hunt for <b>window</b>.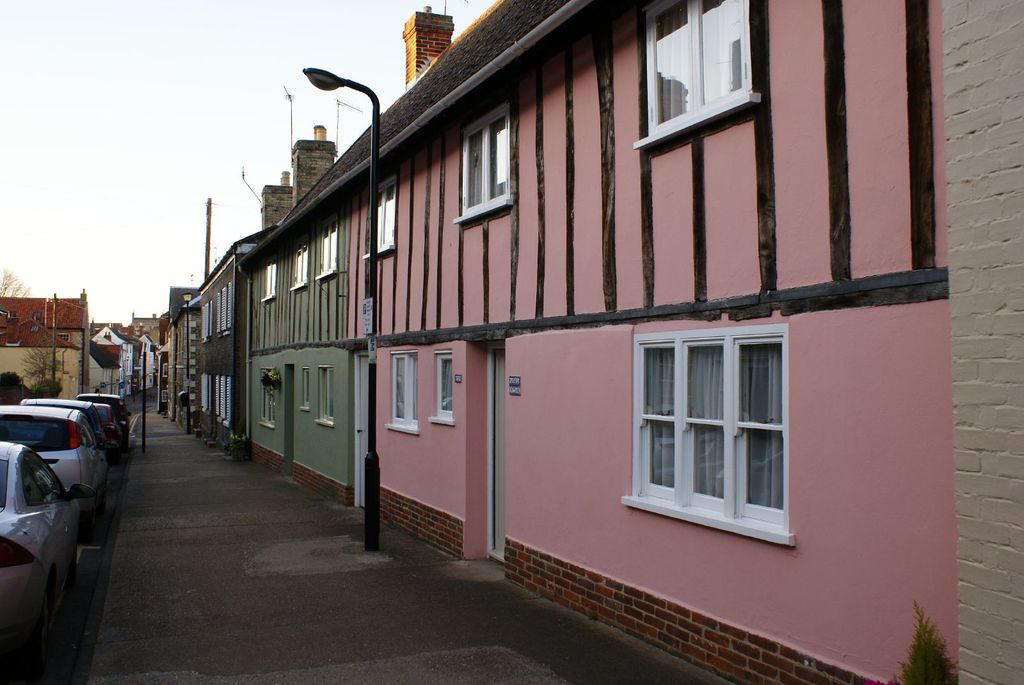
Hunted down at rect(313, 212, 337, 282).
